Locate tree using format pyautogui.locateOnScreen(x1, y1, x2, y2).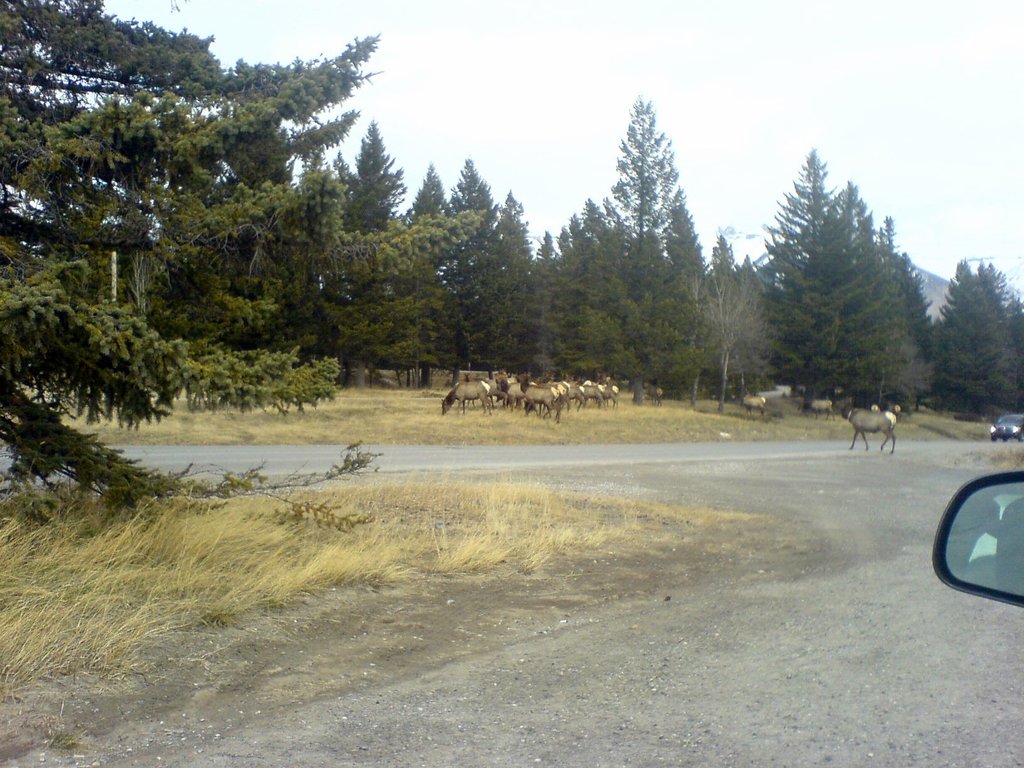
pyautogui.locateOnScreen(0, 0, 383, 532).
